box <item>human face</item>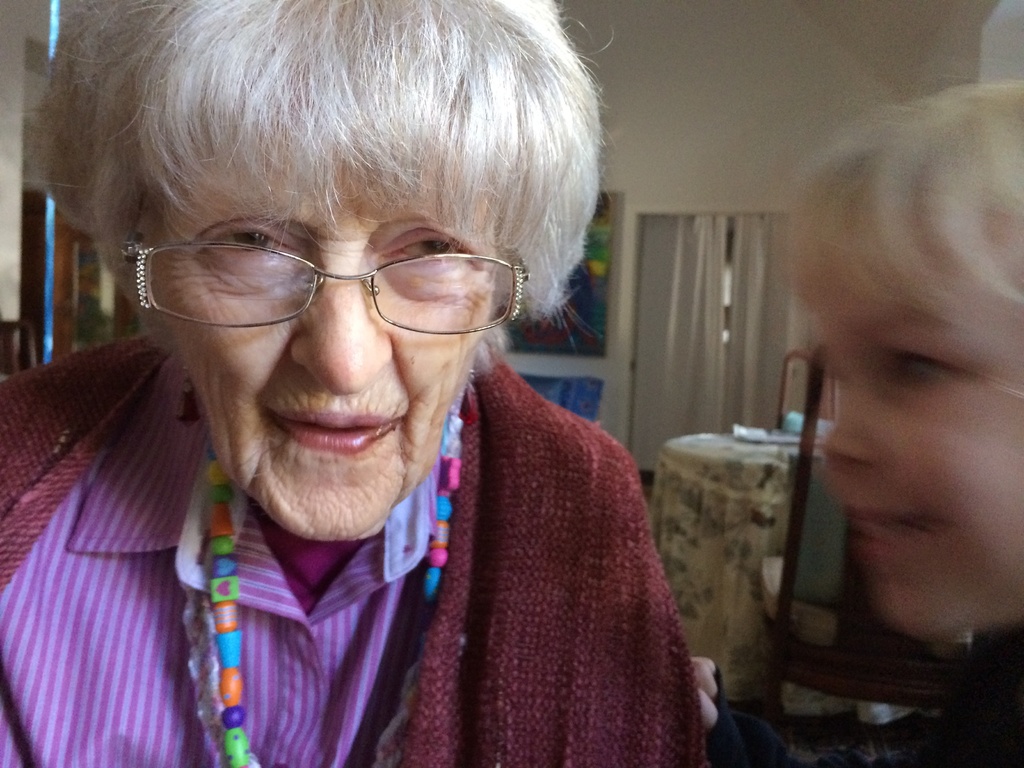
left=155, top=148, right=507, bottom=541
